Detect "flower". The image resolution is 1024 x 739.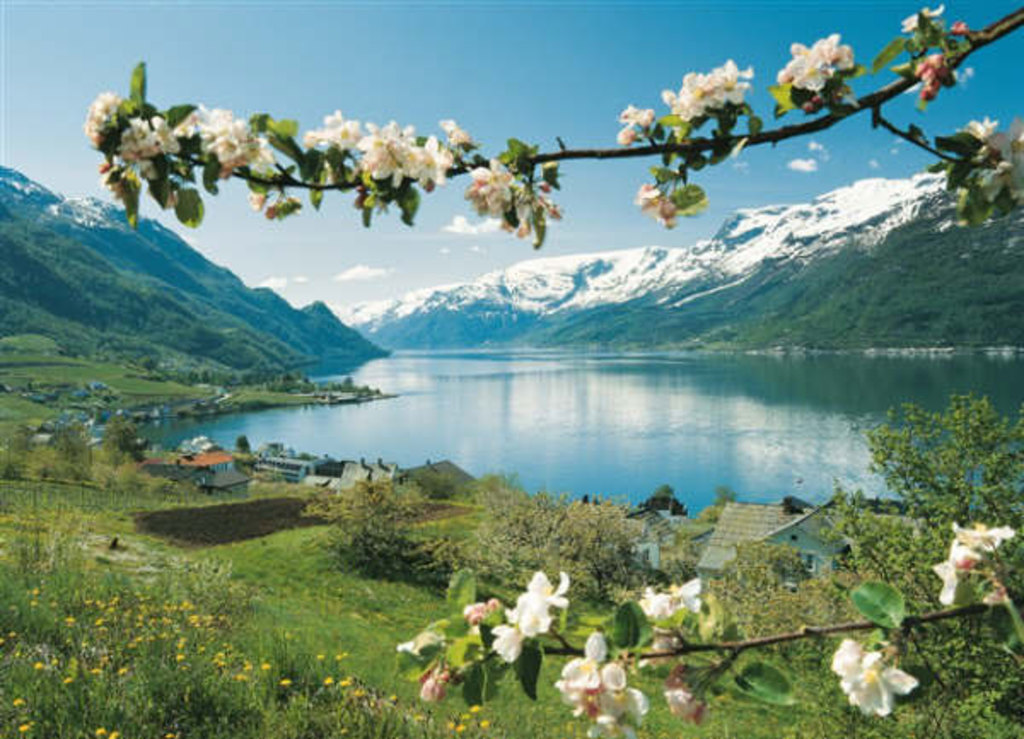
region(459, 597, 498, 631).
